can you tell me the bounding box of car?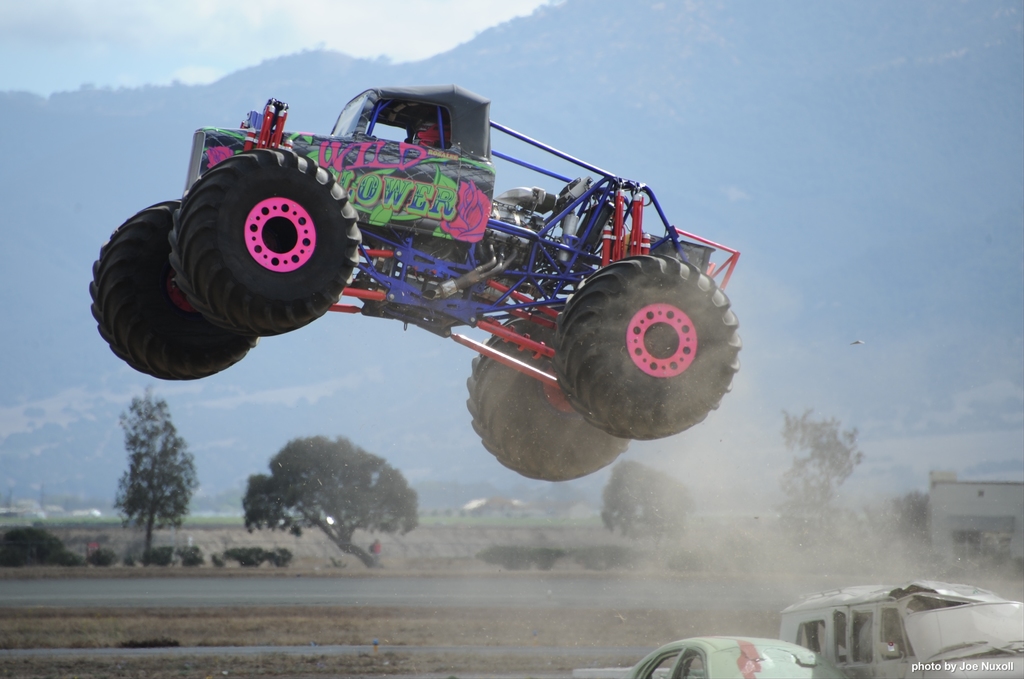
96:81:772:502.
